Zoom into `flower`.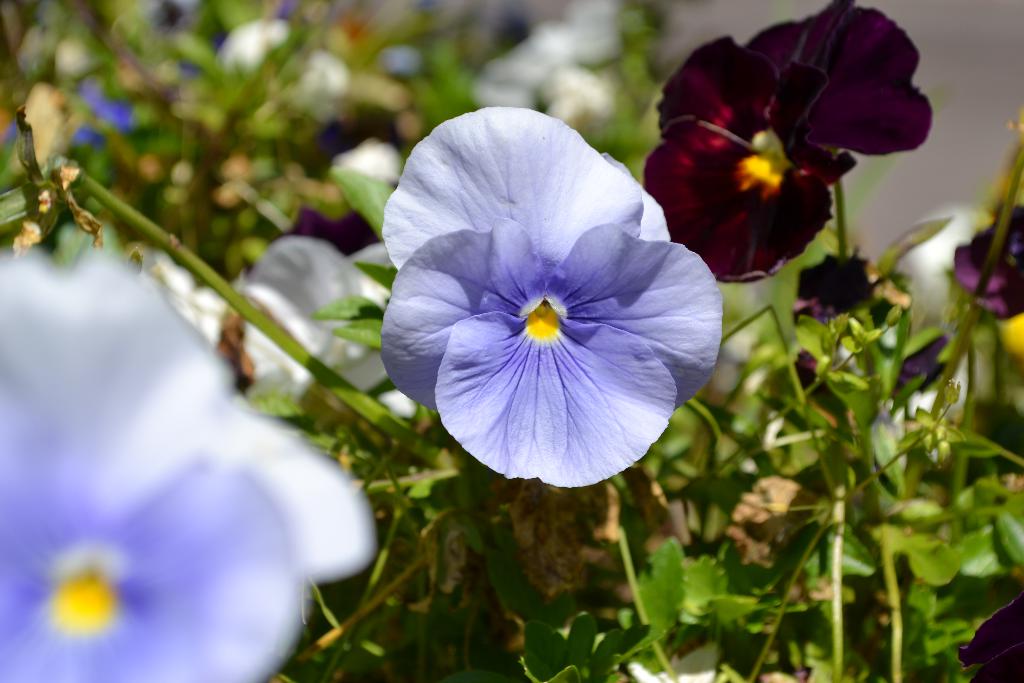
Zoom target: box(624, 645, 723, 682).
